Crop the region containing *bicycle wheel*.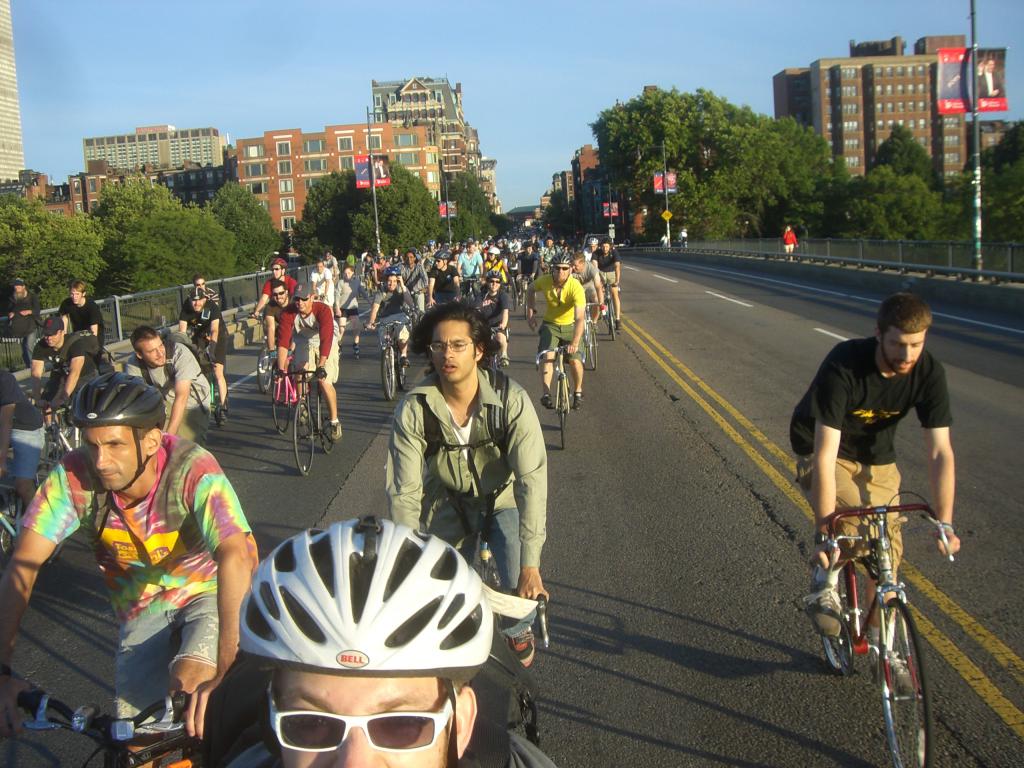
Crop region: 30/435/63/491.
